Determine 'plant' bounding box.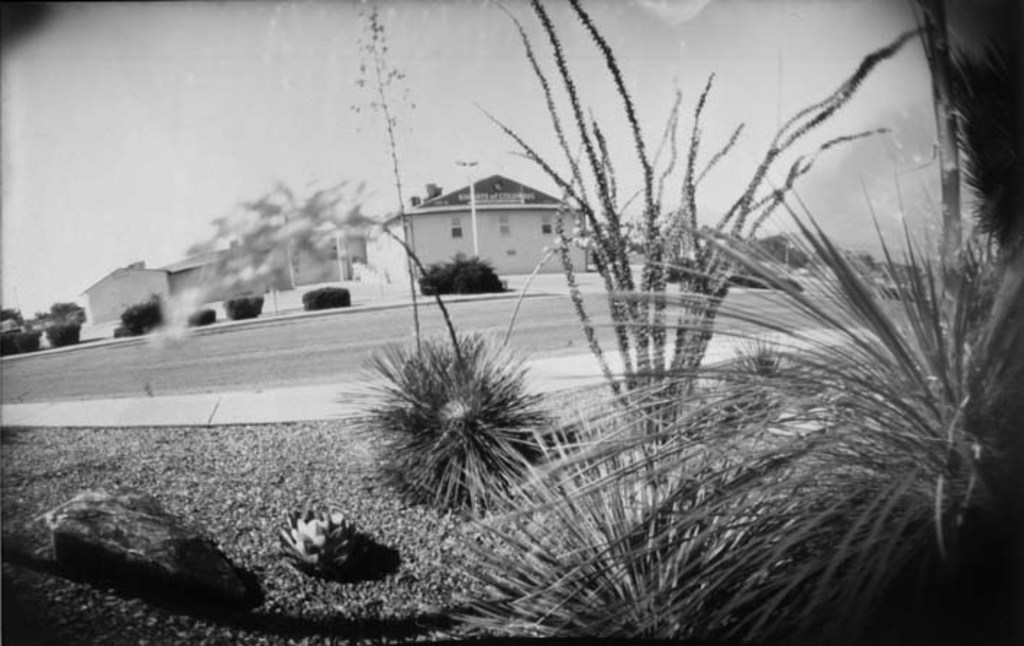
Determined: crop(277, 513, 414, 575).
